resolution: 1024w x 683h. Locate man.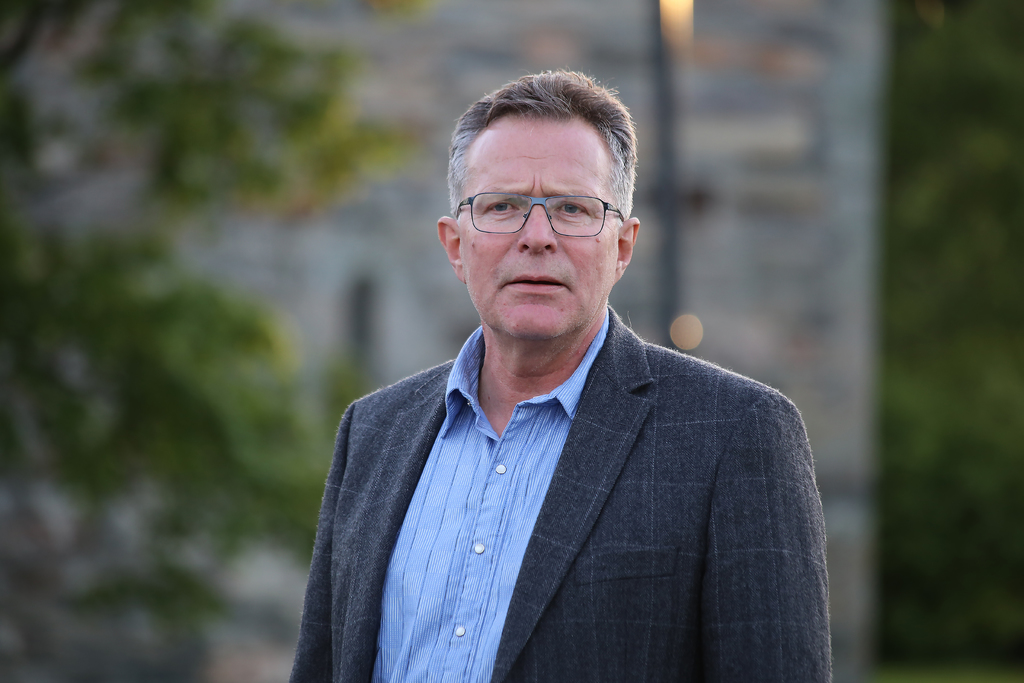
[259,86,861,666].
